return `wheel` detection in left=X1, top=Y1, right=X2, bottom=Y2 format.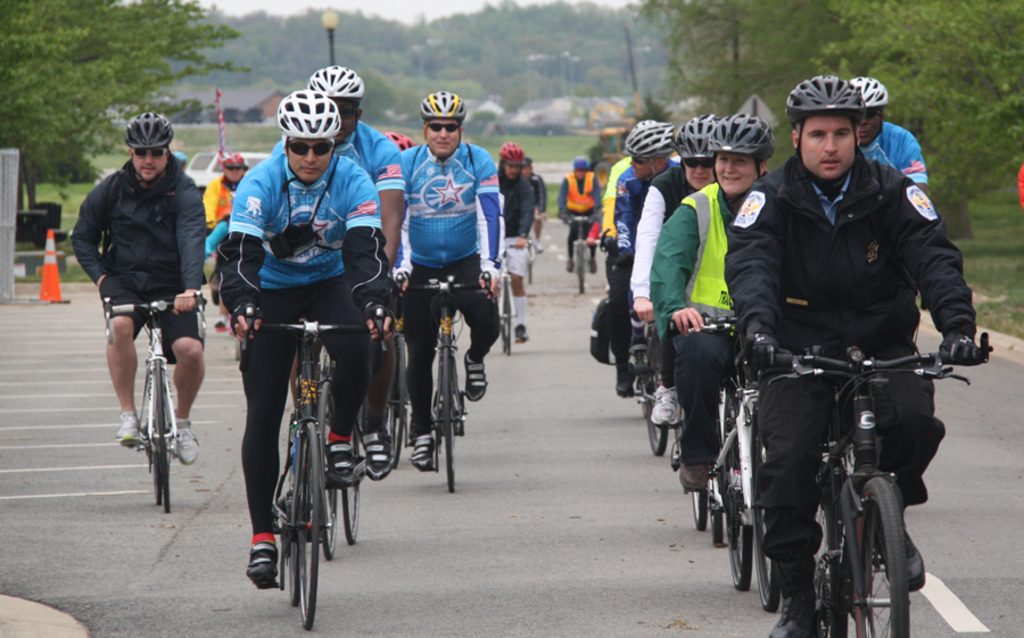
left=154, top=355, right=171, bottom=514.
